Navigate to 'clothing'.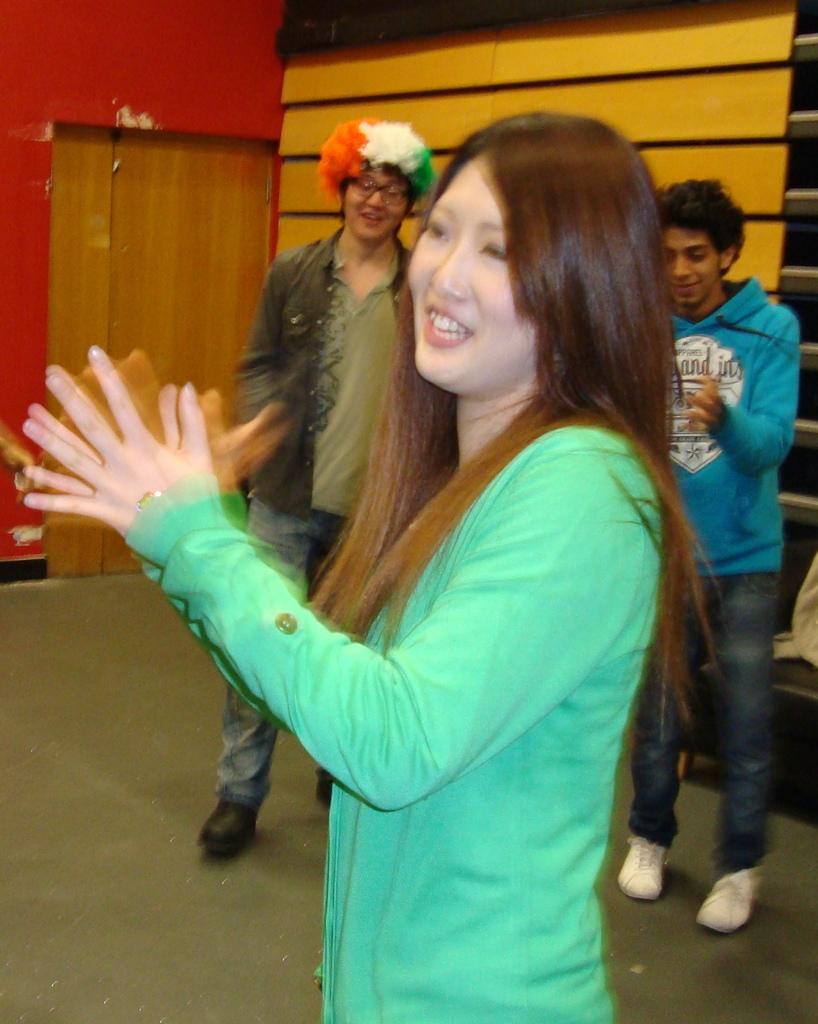
Navigation target: left=669, top=280, right=802, bottom=573.
